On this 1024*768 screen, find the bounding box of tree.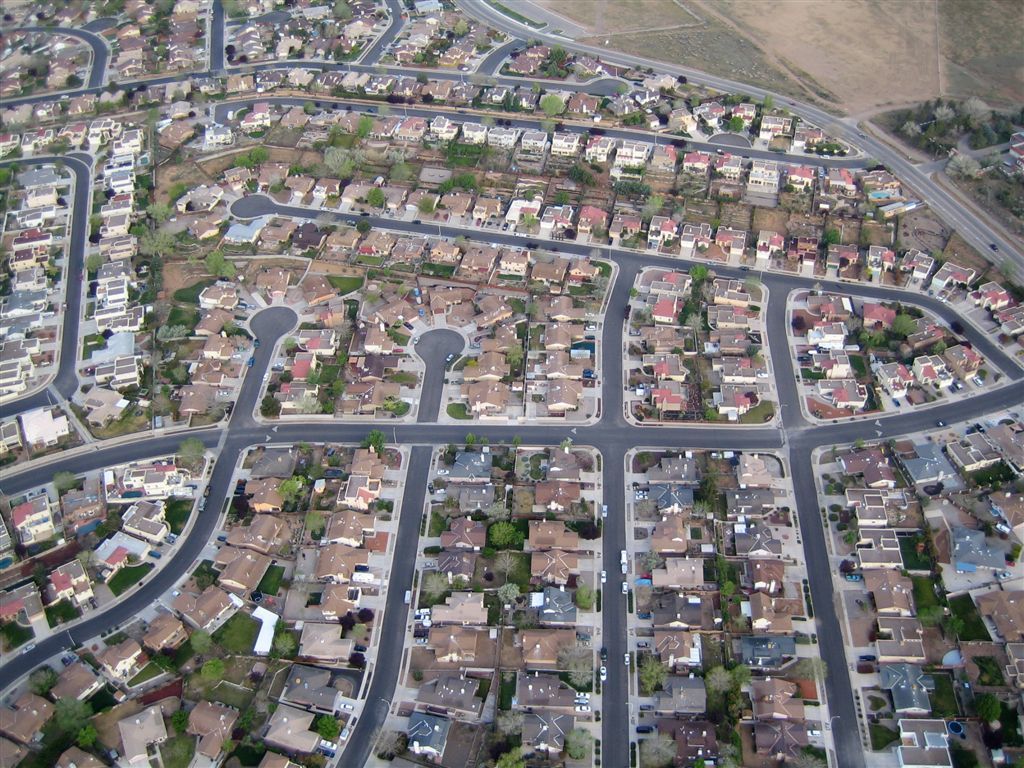
Bounding box: [x1=702, y1=473, x2=718, y2=500].
